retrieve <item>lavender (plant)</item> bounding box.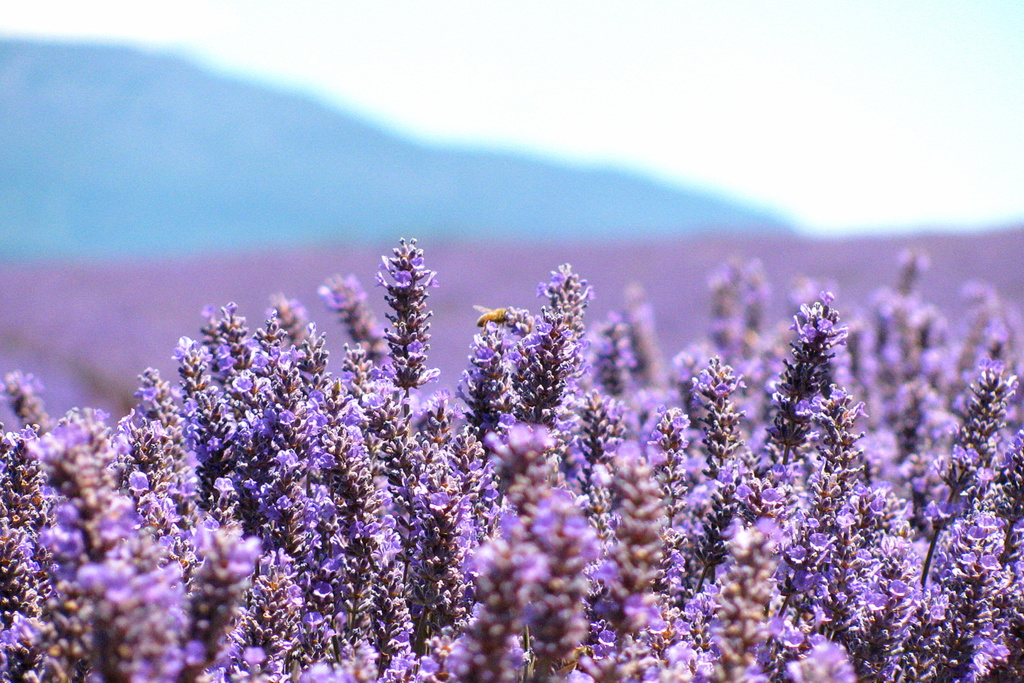
Bounding box: region(862, 264, 934, 399).
